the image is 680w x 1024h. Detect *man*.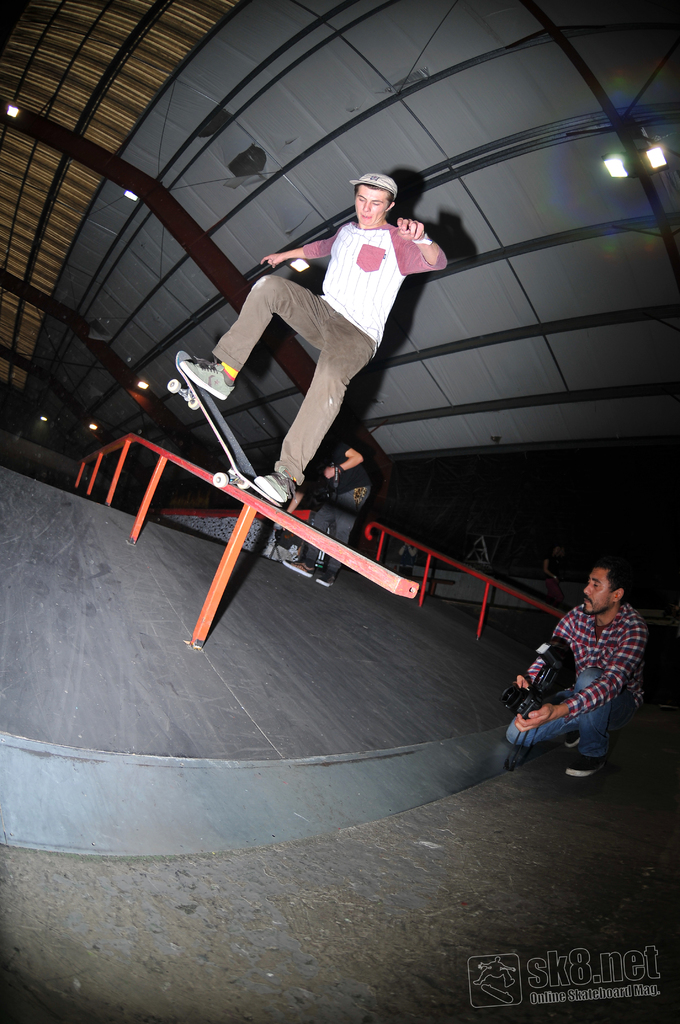
Detection: x1=282 y1=429 x2=368 y2=588.
